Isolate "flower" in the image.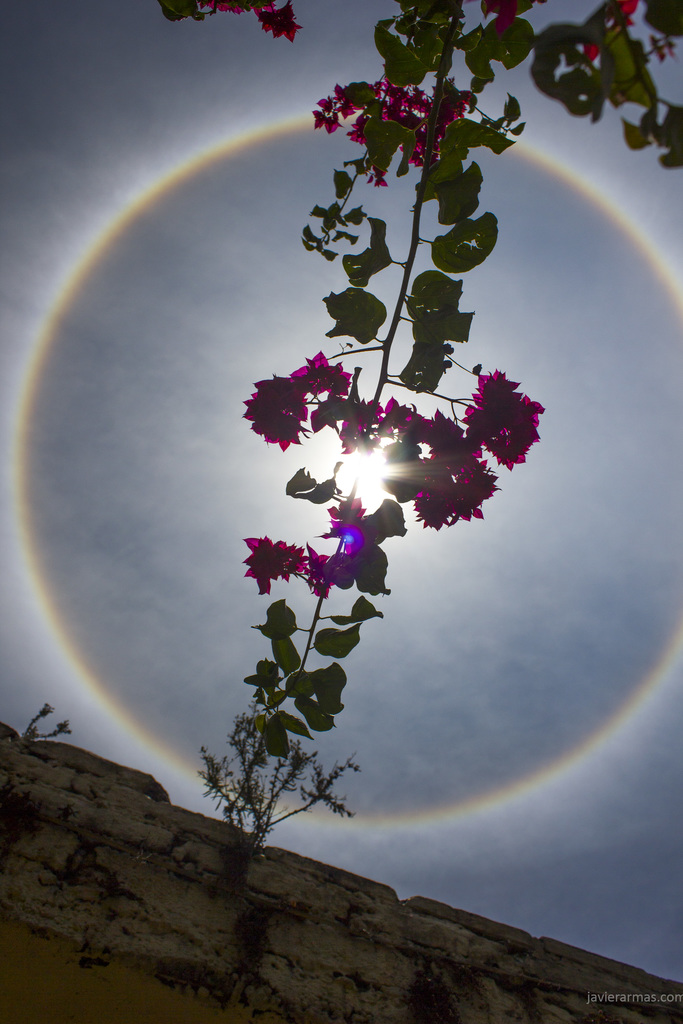
Isolated region: (x1=583, y1=0, x2=639, y2=60).
